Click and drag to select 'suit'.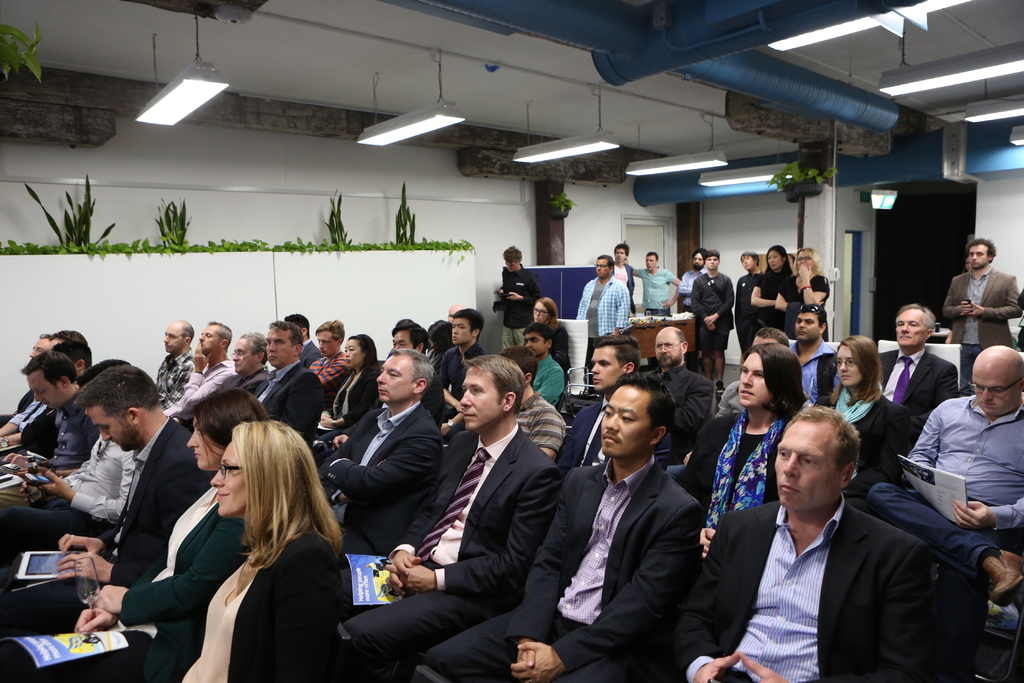
Selection: [x1=716, y1=445, x2=925, y2=675].
